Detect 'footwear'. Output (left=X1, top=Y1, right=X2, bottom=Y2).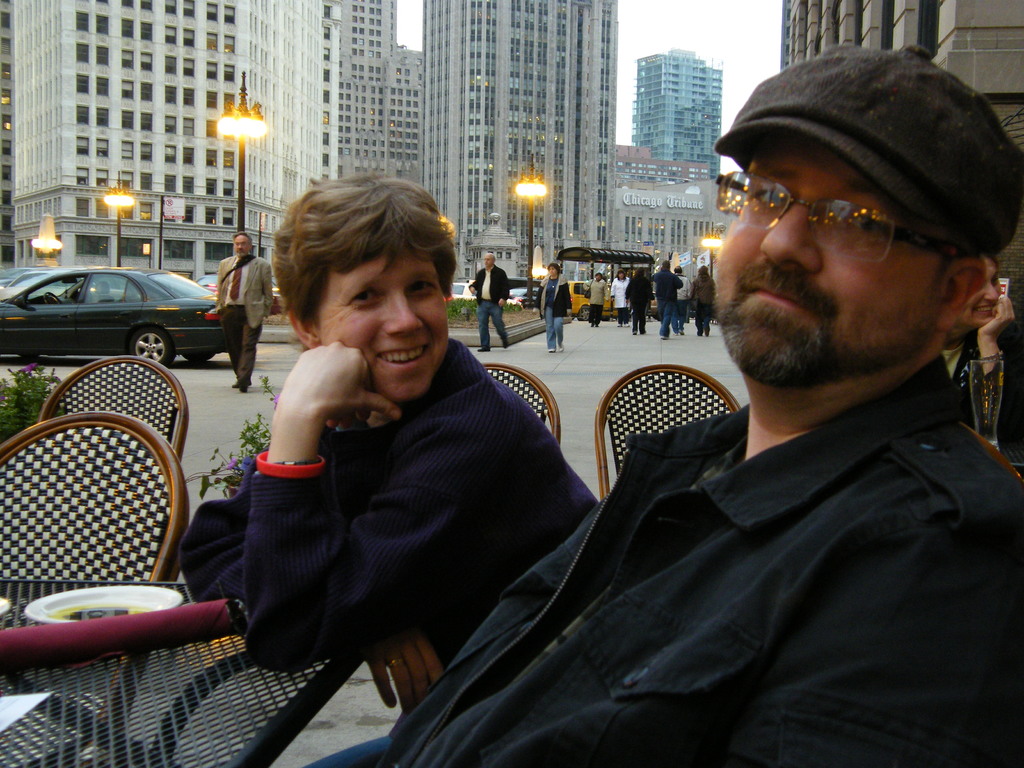
(left=242, top=380, right=248, bottom=396).
